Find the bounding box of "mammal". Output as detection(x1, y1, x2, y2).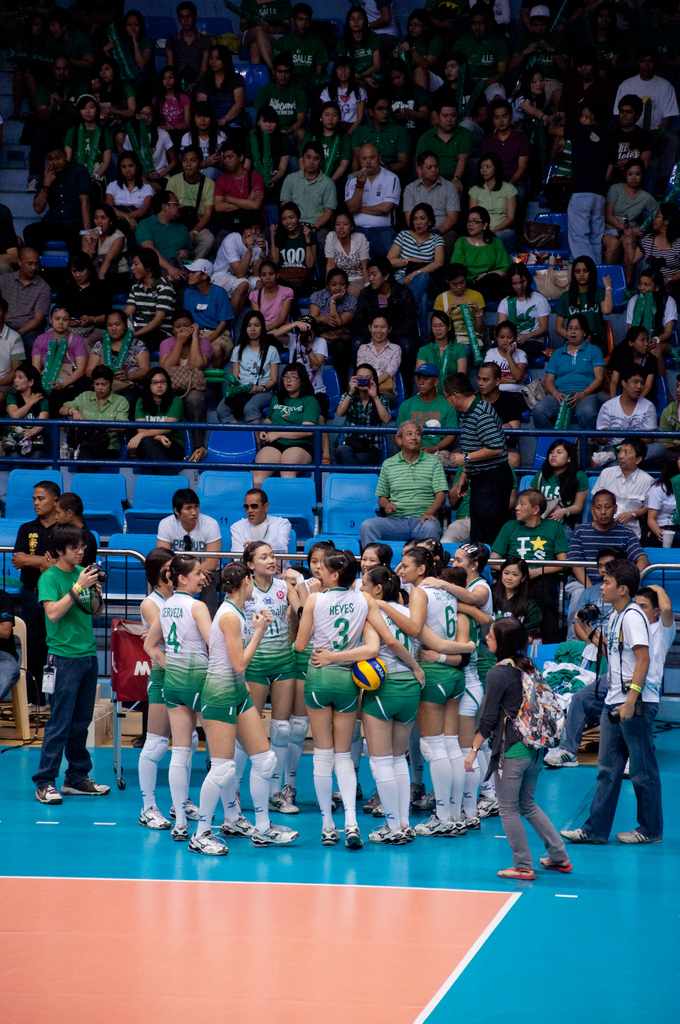
detection(334, 360, 391, 465).
